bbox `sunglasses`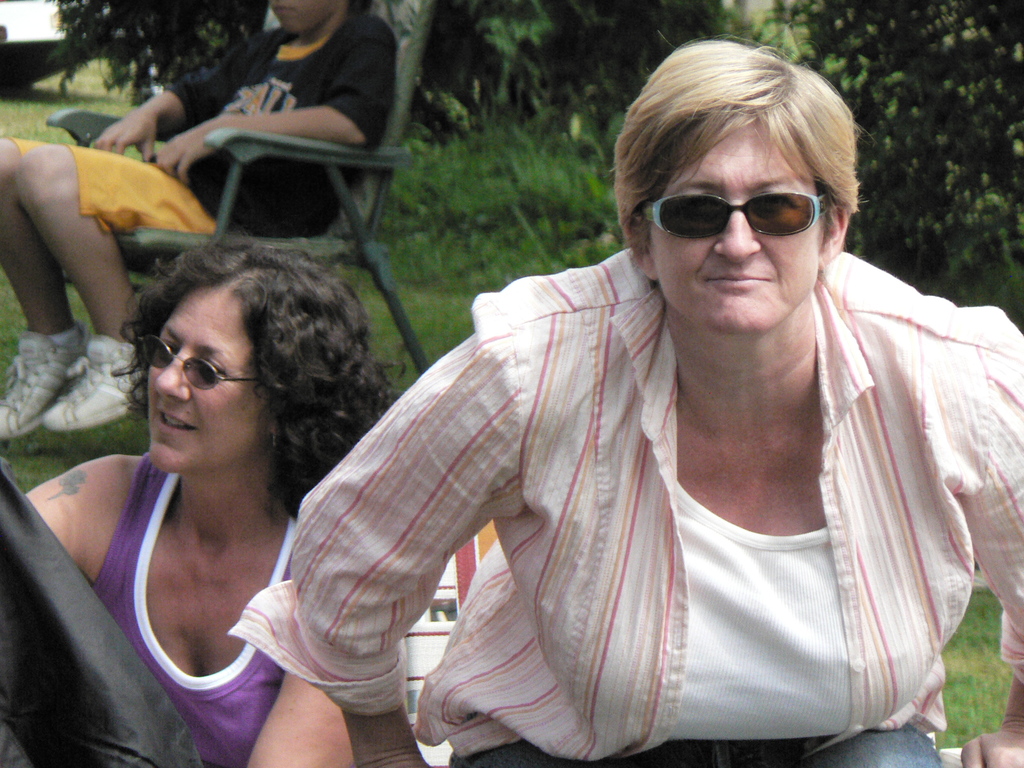
detection(137, 337, 255, 390)
